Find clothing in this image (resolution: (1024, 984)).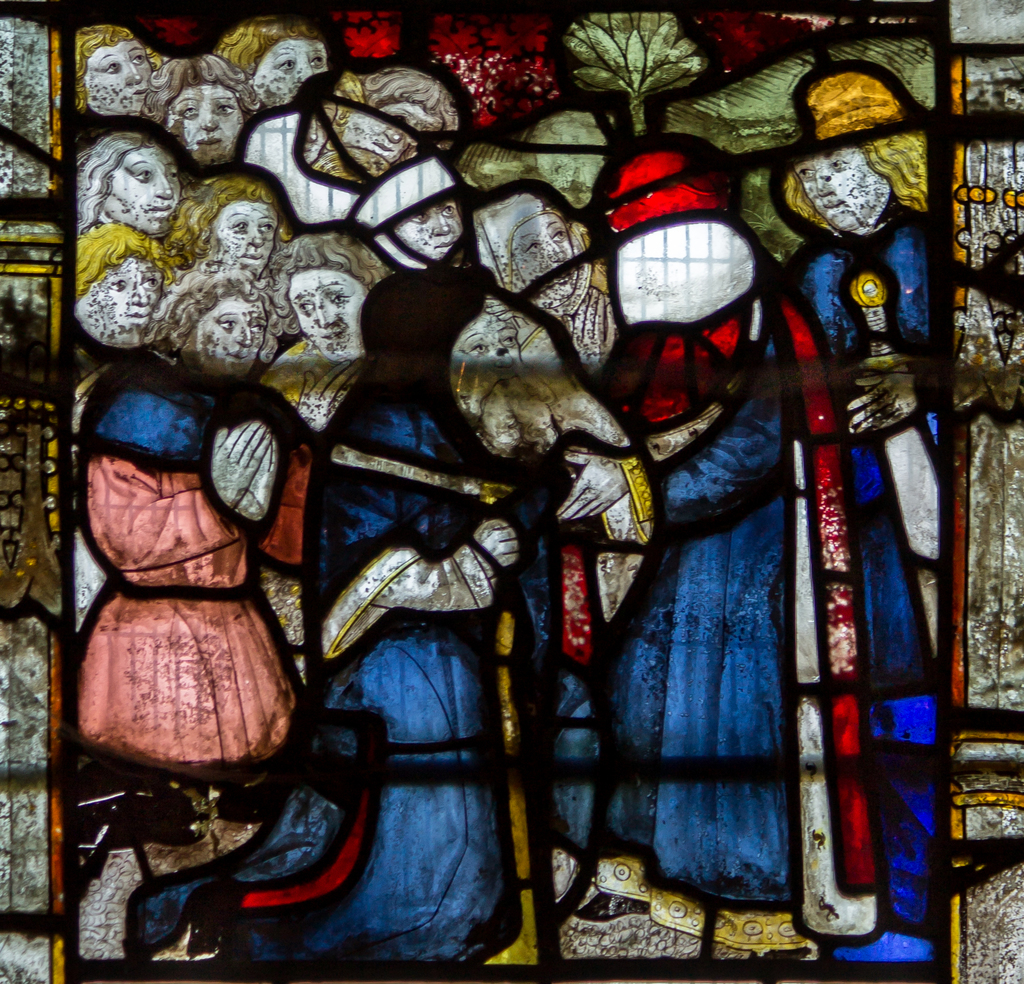
l=67, t=361, r=307, b=782.
